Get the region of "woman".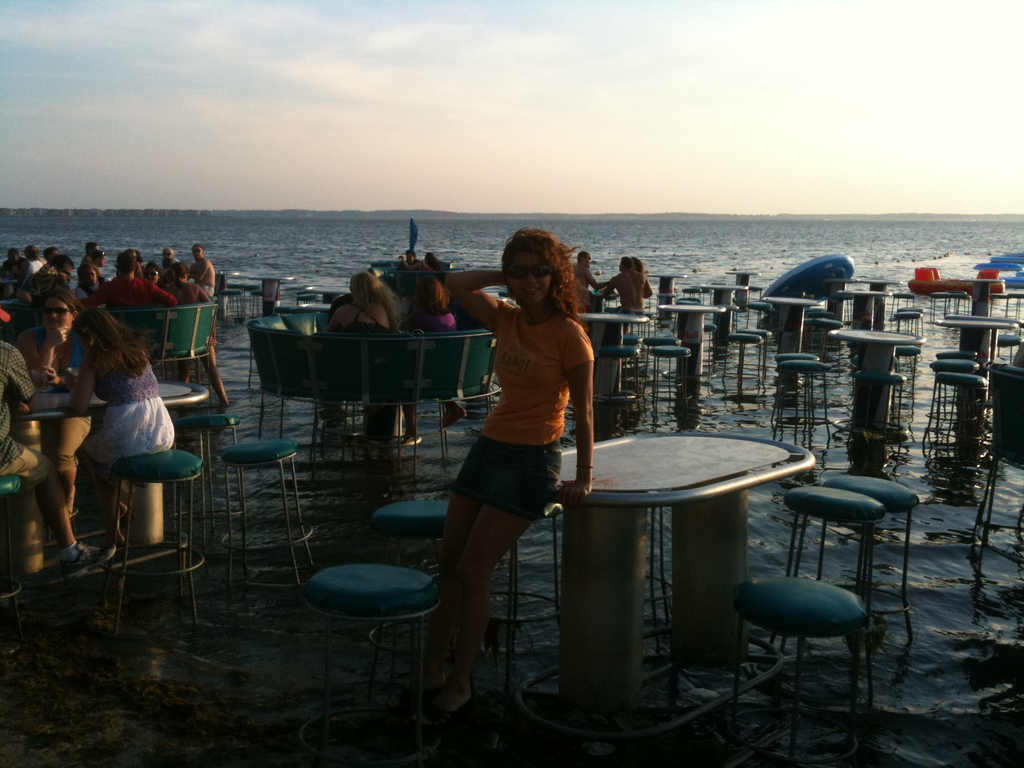
pyautogui.locateOnScreen(431, 217, 602, 706).
